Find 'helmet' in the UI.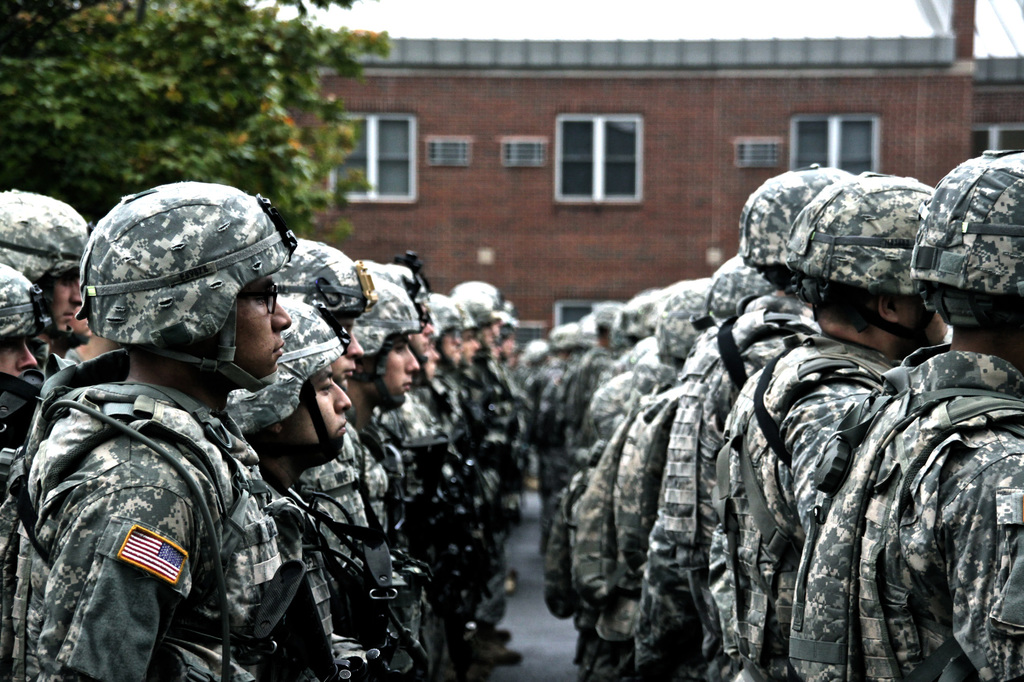
UI element at <box>782,175,933,338</box>.
